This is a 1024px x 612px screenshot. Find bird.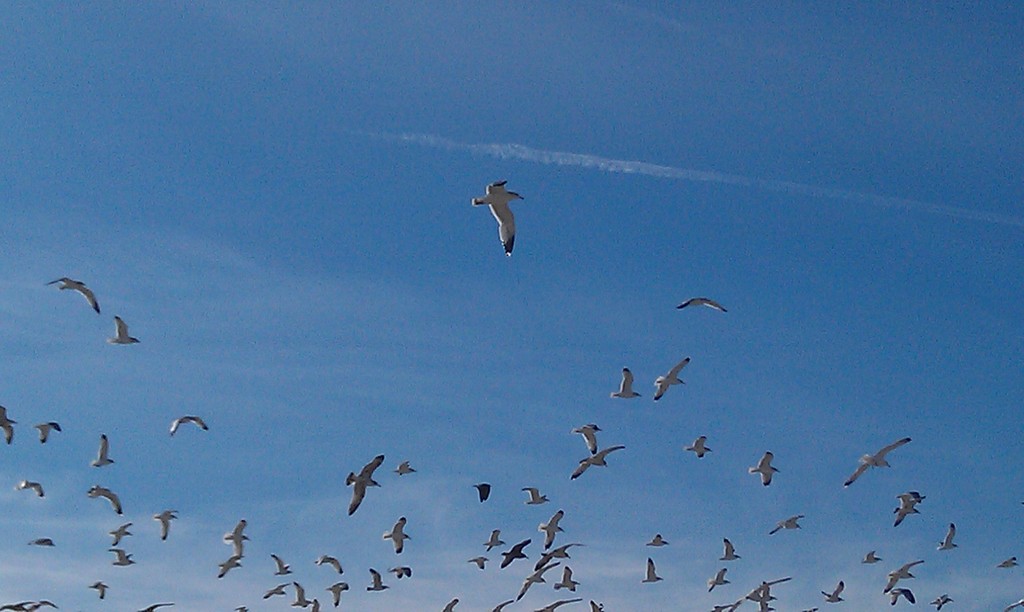
Bounding box: [x1=653, y1=357, x2=692, y2=403].
